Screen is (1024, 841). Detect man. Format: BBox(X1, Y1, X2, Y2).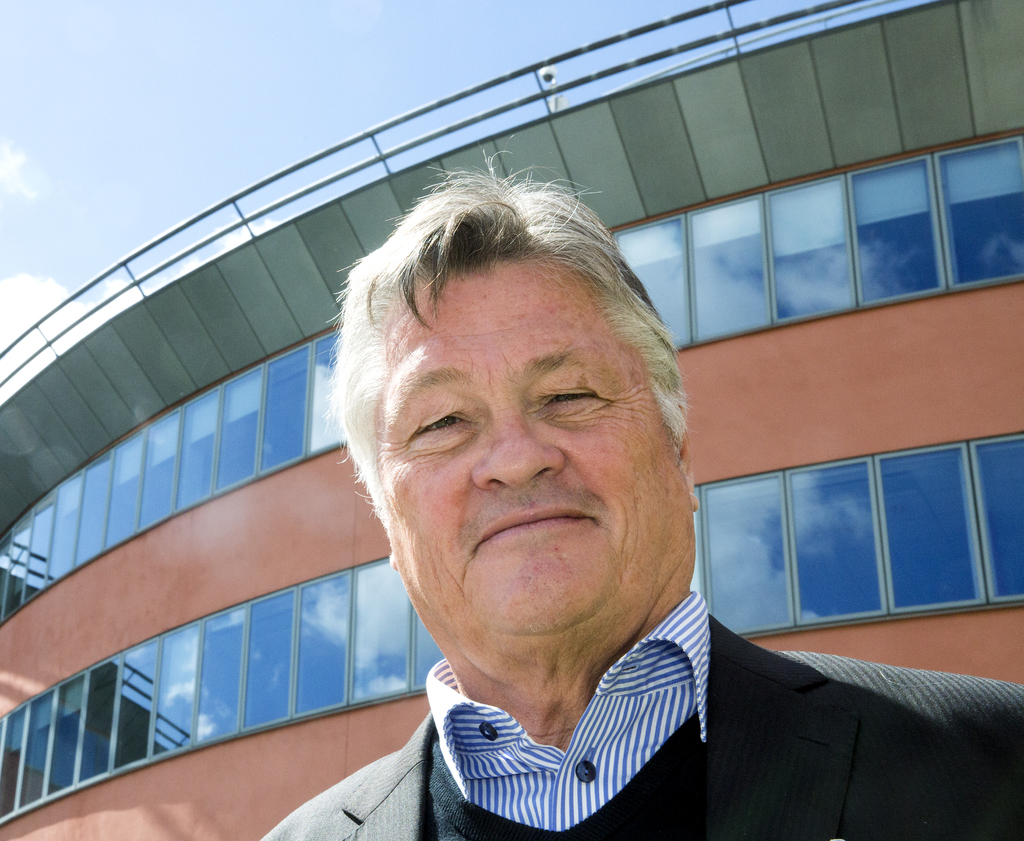
BBox(250, 138, 1018, 840).
